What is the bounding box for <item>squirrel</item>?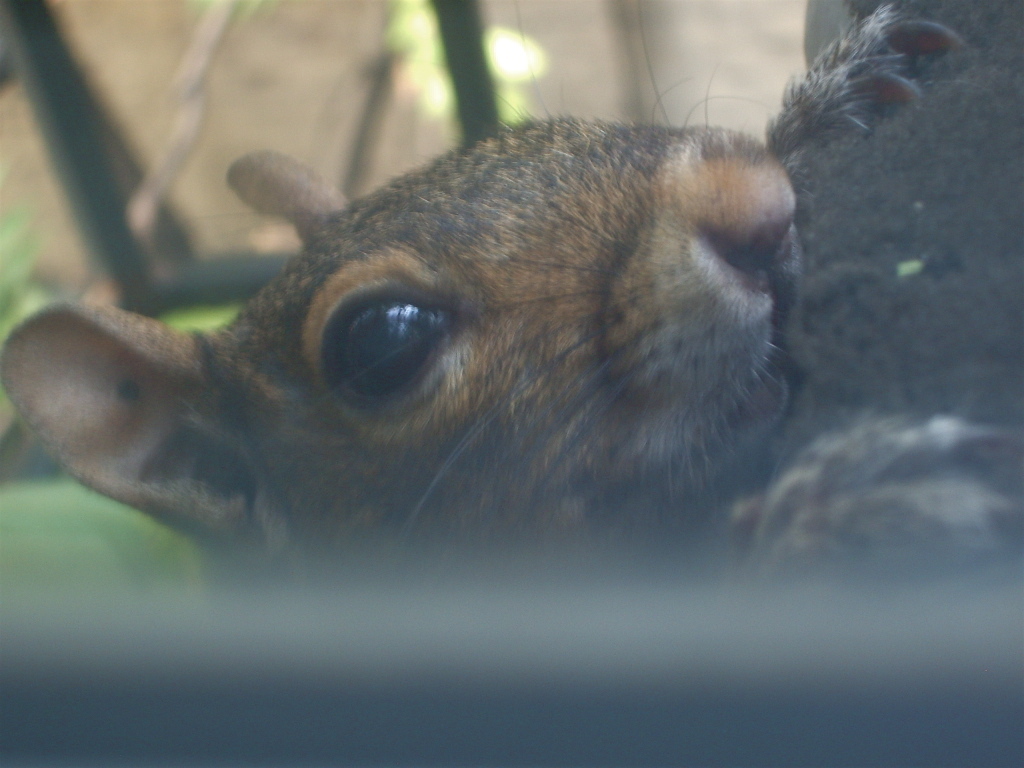
0/0/967/585.
